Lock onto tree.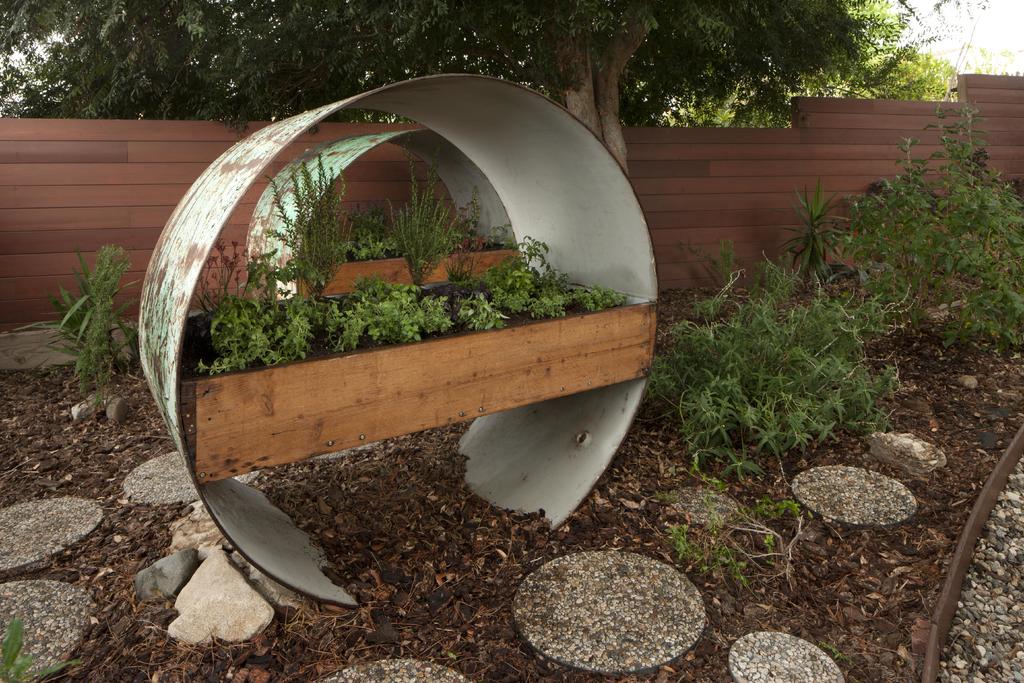
Locked: x1=659, y1=59, x2=798, y2=133.
